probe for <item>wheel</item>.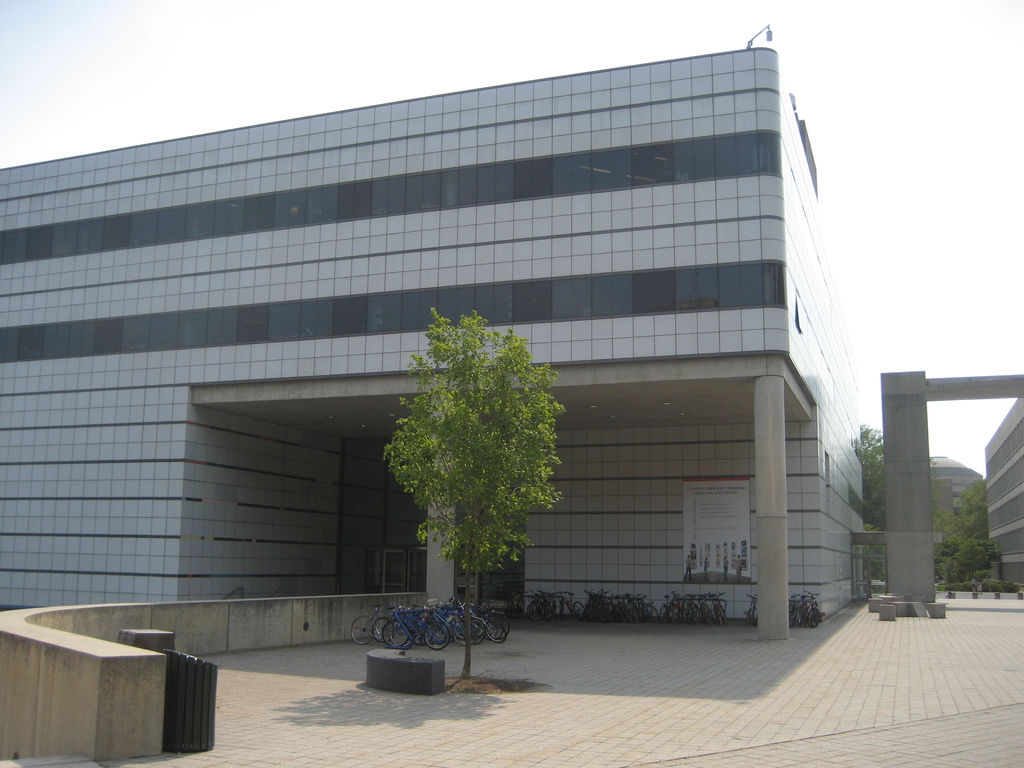
Probe result: 781,605,796,623.
